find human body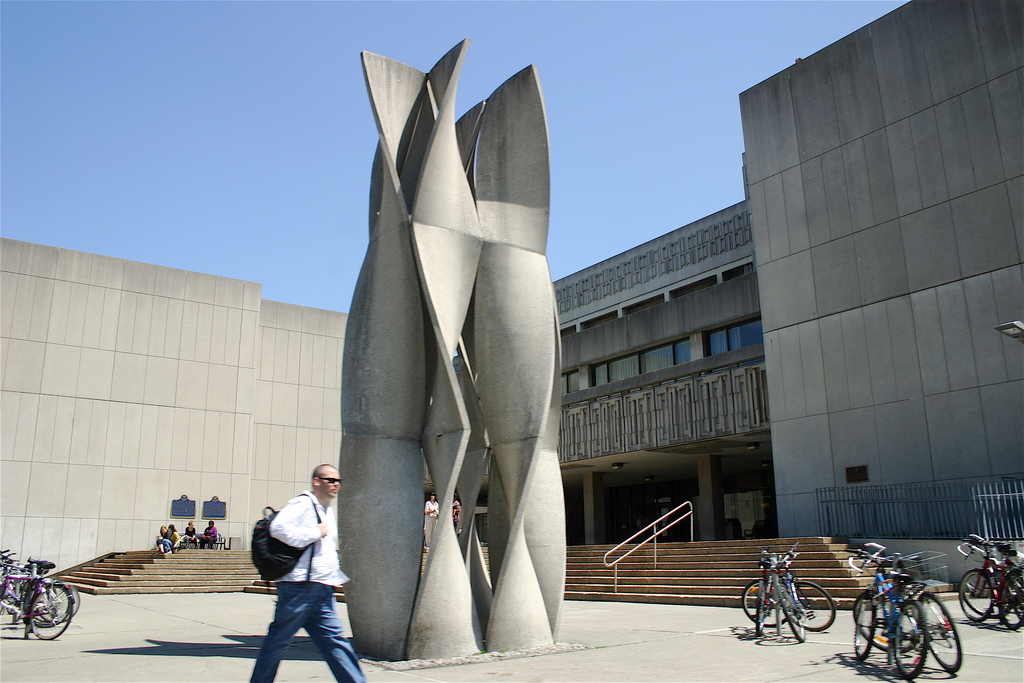
pyautogui.locateOnScreen(198, 520, 216, 550)
